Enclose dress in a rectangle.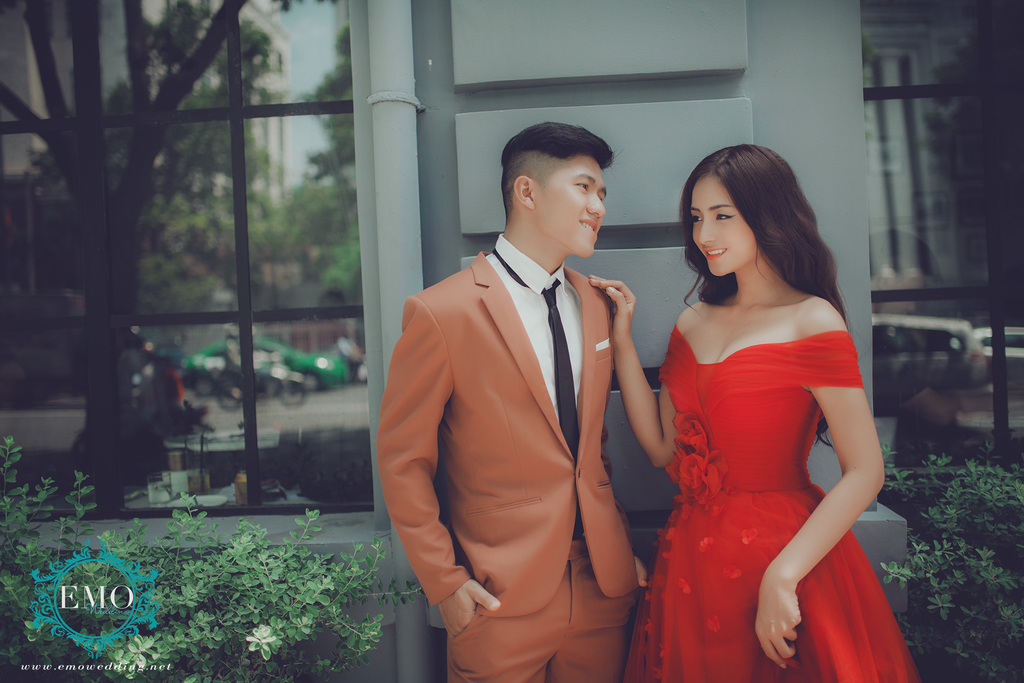
region(623, 320, 920, 682).
